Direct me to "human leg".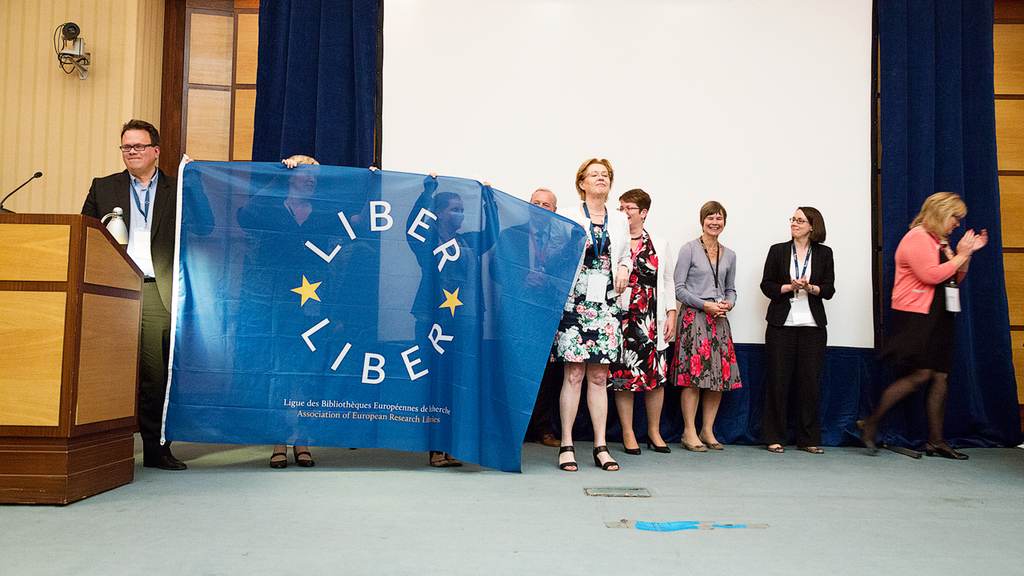
Direction: l=852, t=320, r=933, b=457.
